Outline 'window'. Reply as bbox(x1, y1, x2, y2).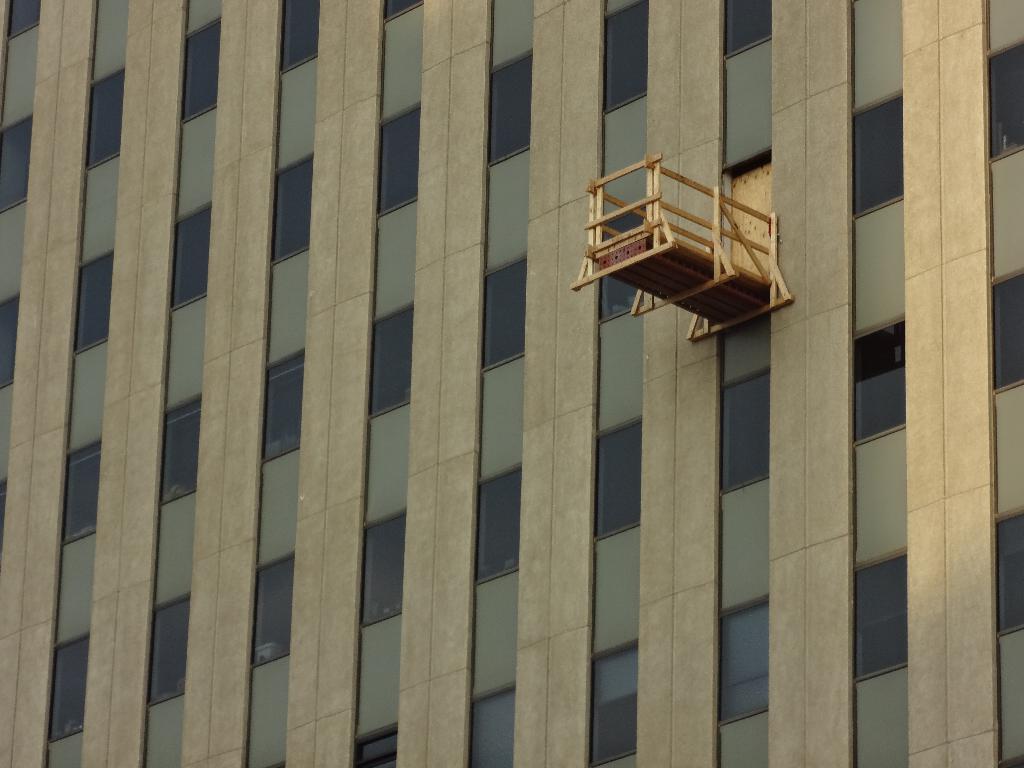
bbox(996, 509, 1023, 634).
